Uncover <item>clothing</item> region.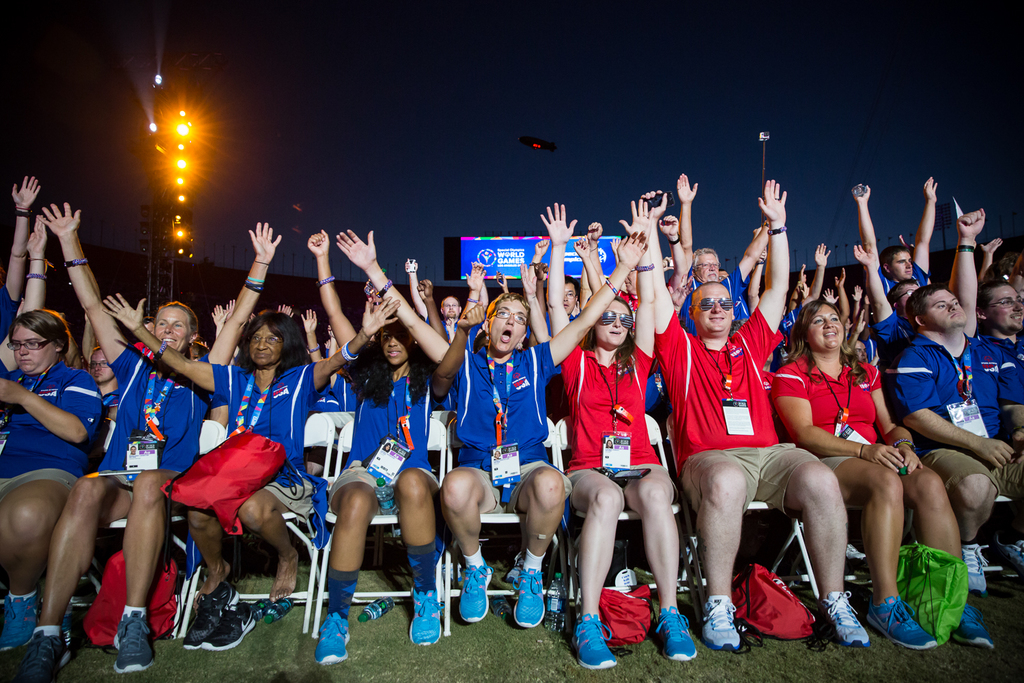
Uncovered: bbox(652, 302, 819, 512).
